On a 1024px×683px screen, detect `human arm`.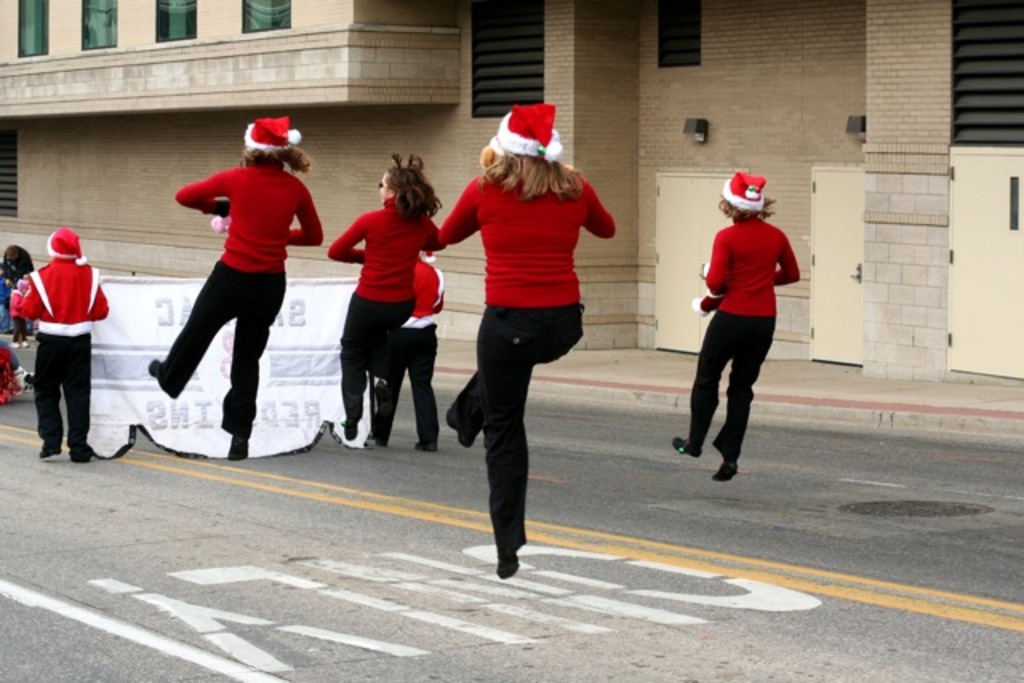
{"left": 434, "top": 160, "right": 498, "bottom": 240}.
